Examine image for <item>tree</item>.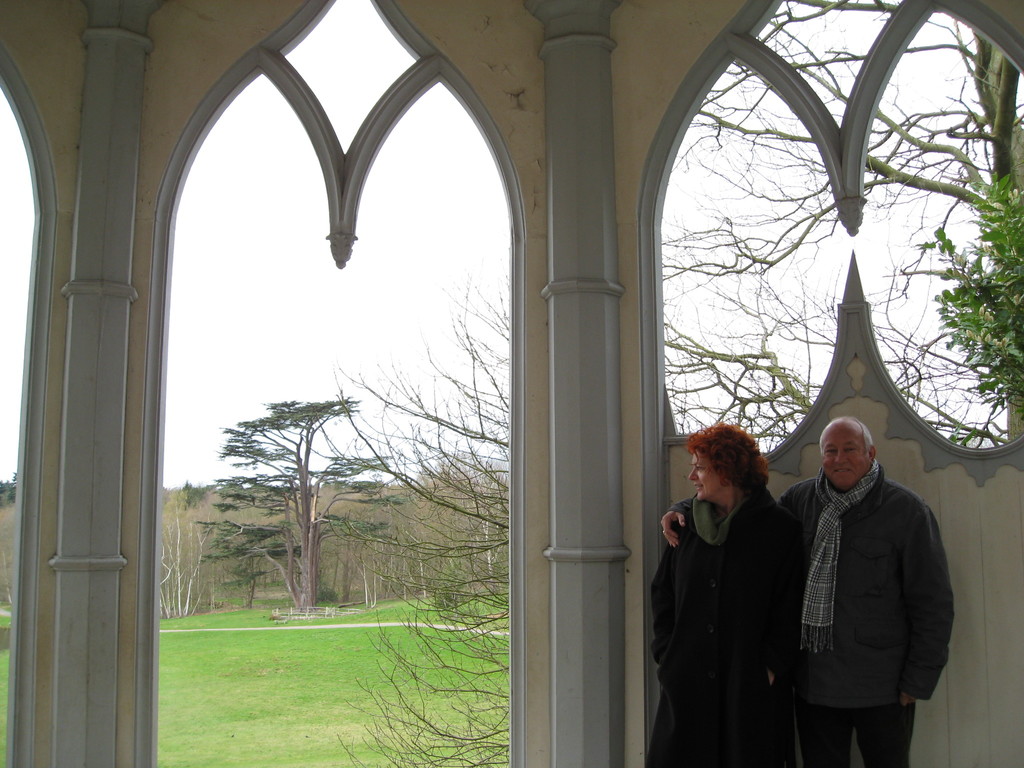
Examination result: (338,268,513,764).
